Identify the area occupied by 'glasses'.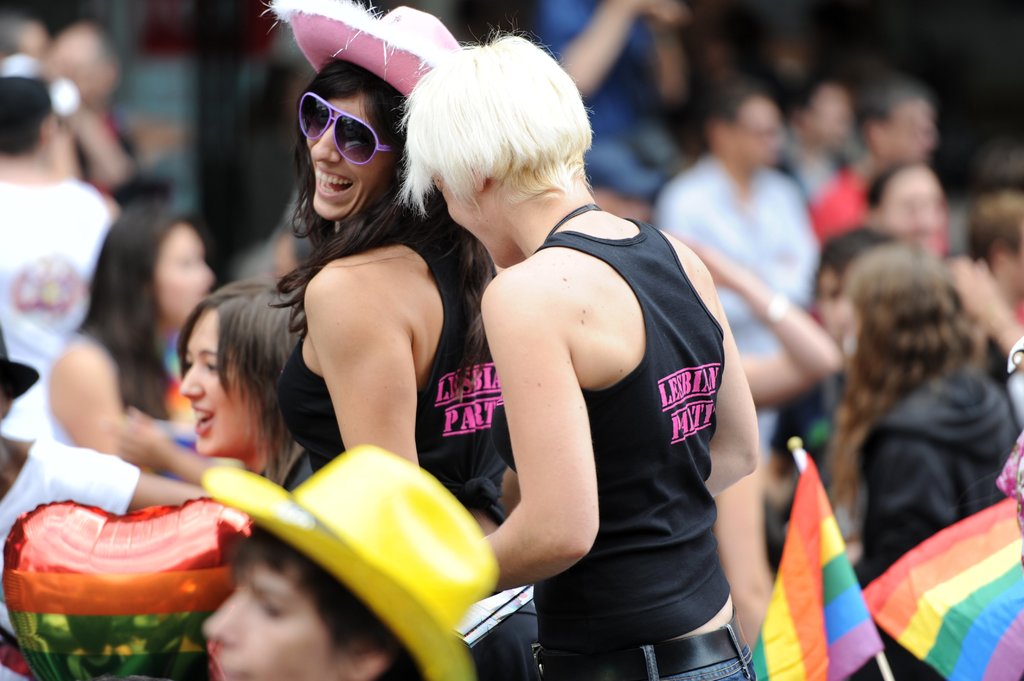
Area: [x1=292, y1=96, x2=390, y2=168].
